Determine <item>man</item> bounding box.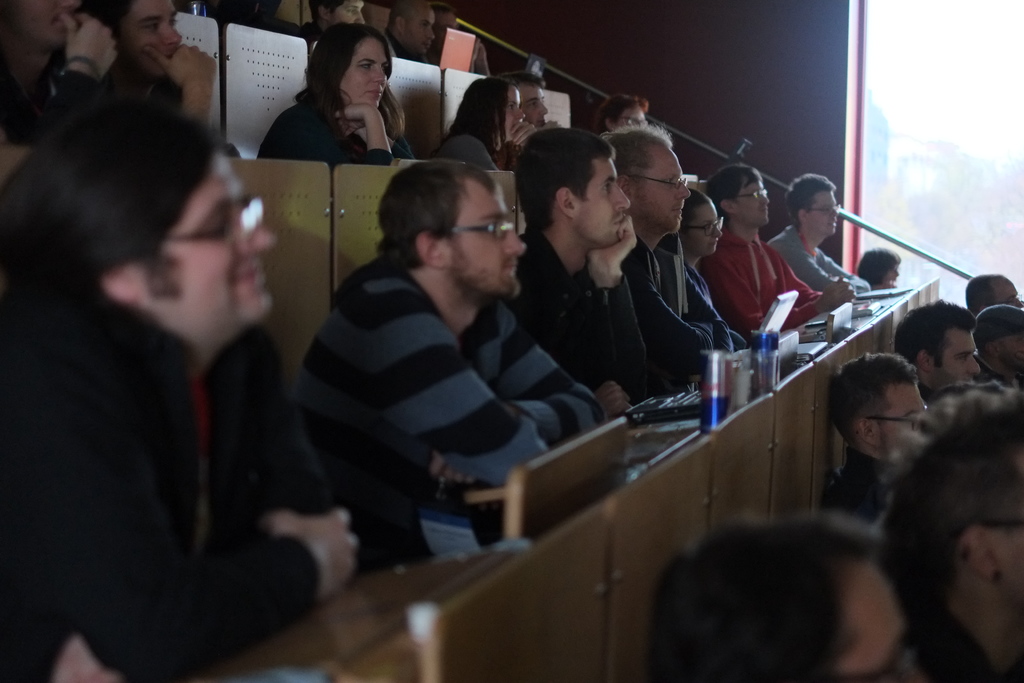
Determined: (left=888, top=303, right=984, bottom=428).
